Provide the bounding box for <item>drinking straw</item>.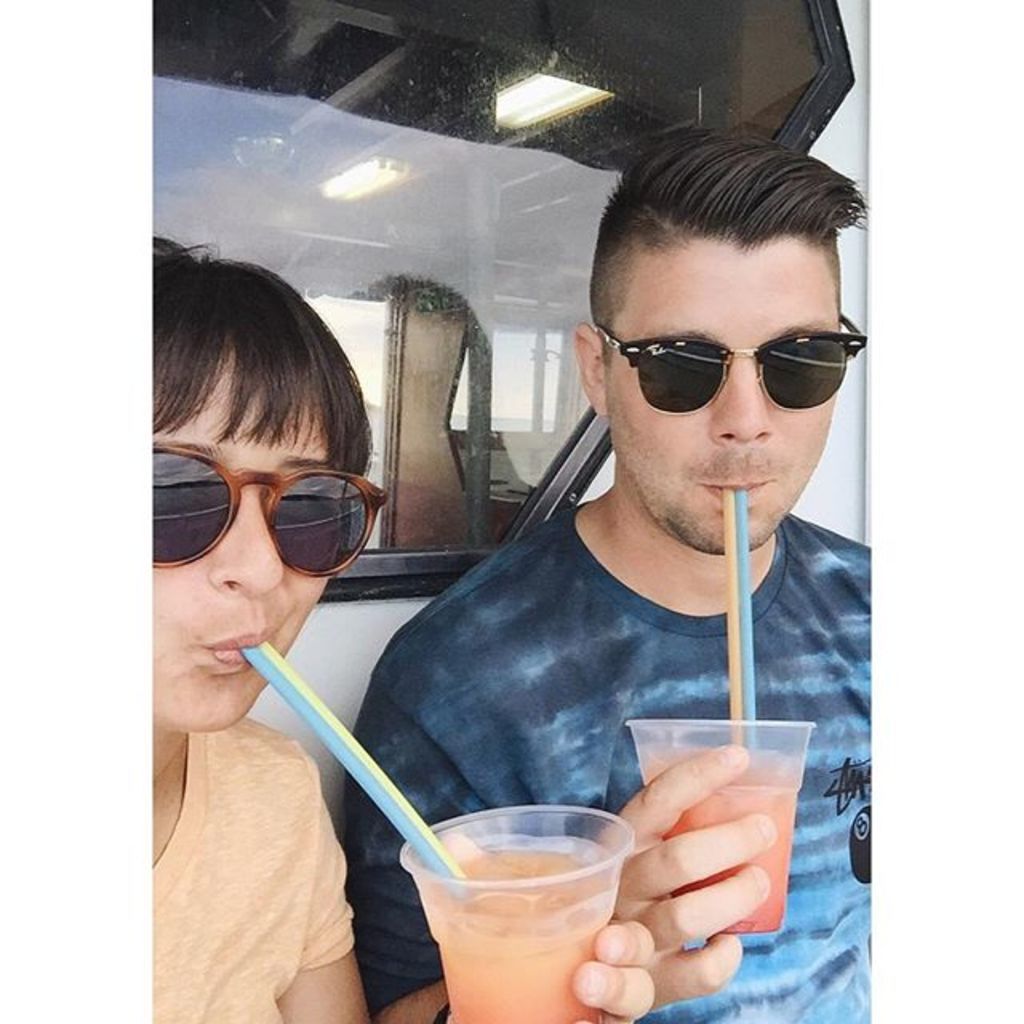
{"left": 720, "top": 488, "right": 754, "bottom": 755}.
